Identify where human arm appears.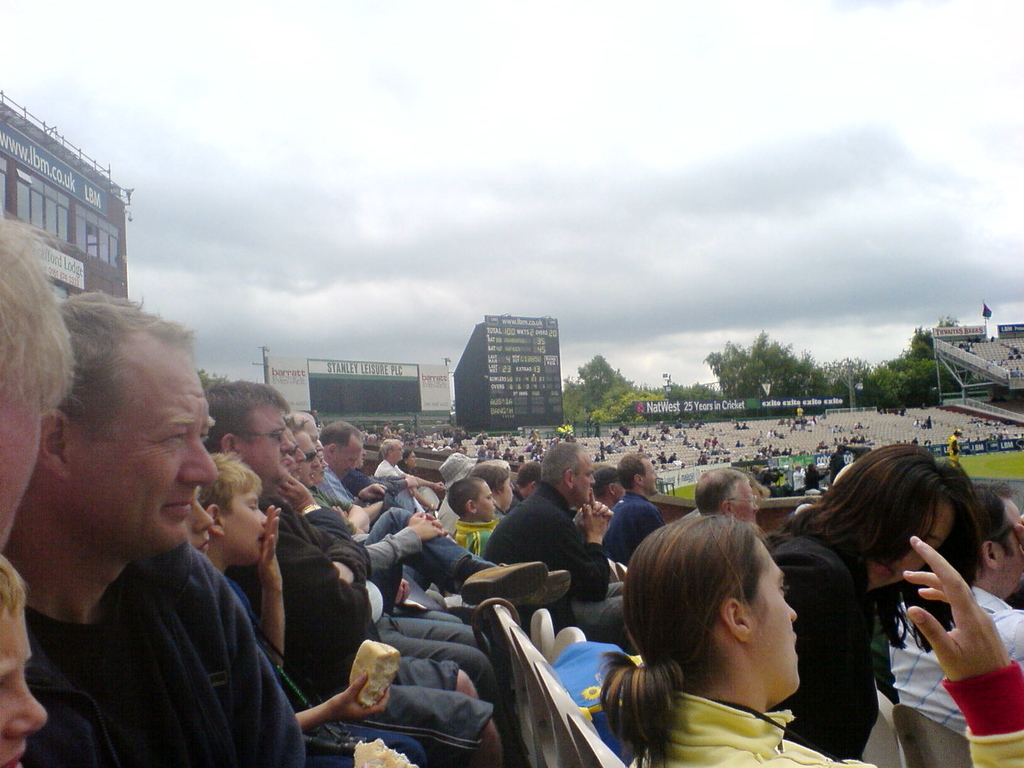
Appears at l=520, t=495, r=618, b=616.
